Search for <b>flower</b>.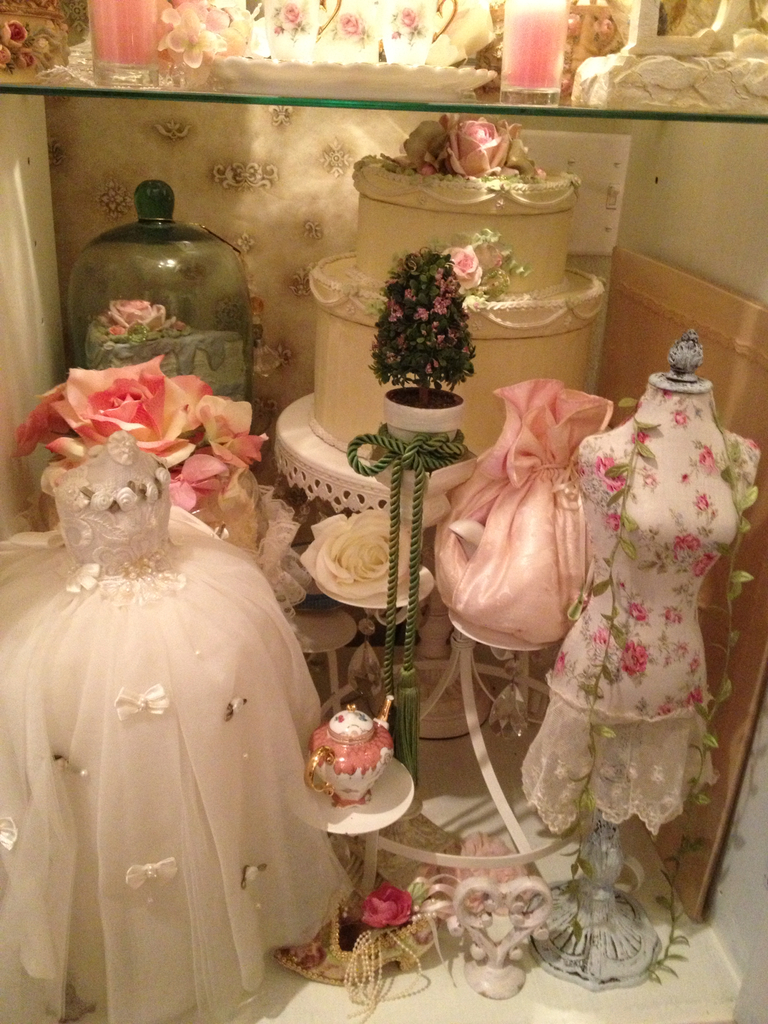
Found at region(0, 11, 80, 70).
